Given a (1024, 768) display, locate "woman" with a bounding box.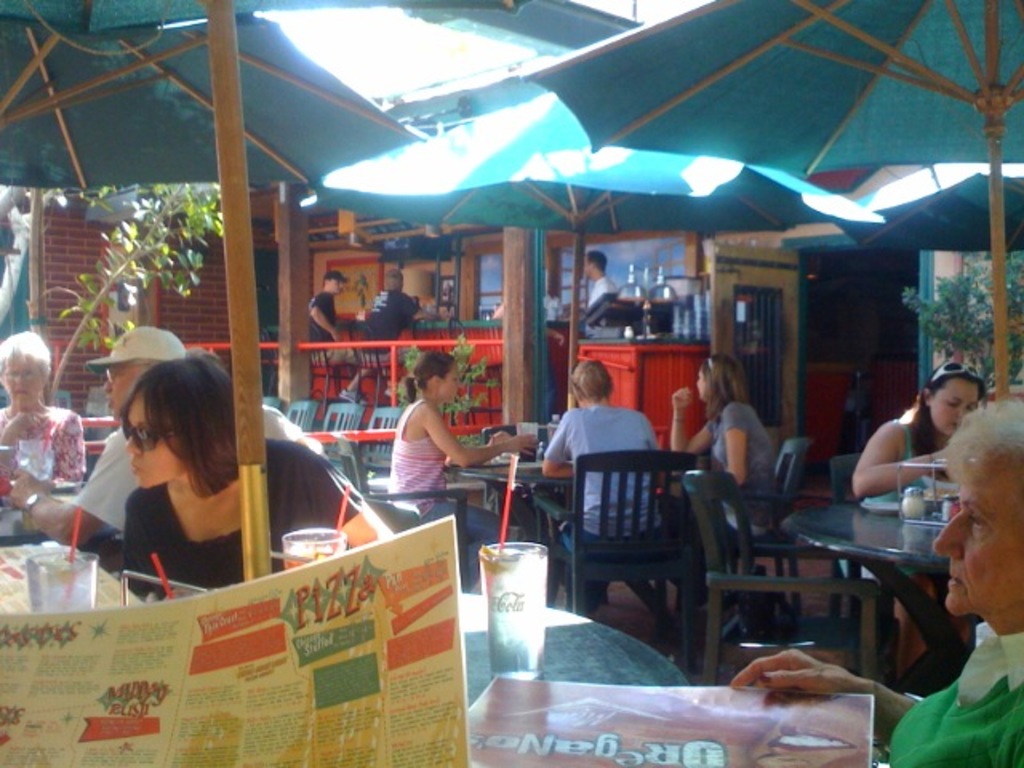
Located: <bbox>851, 358, 982, 582</bbox>.
